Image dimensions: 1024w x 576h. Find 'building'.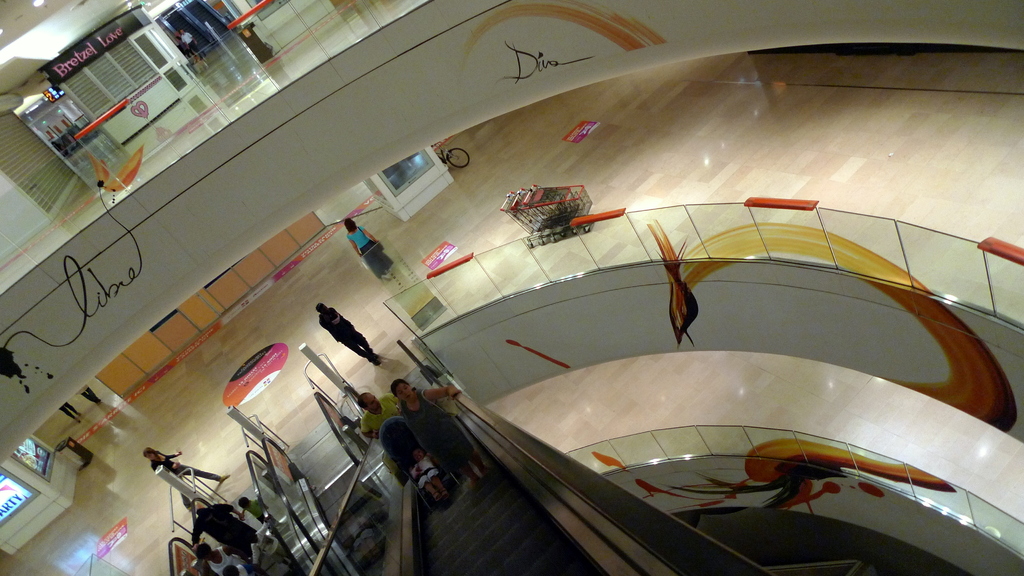
BBox(0, 0, 1023, 575).
